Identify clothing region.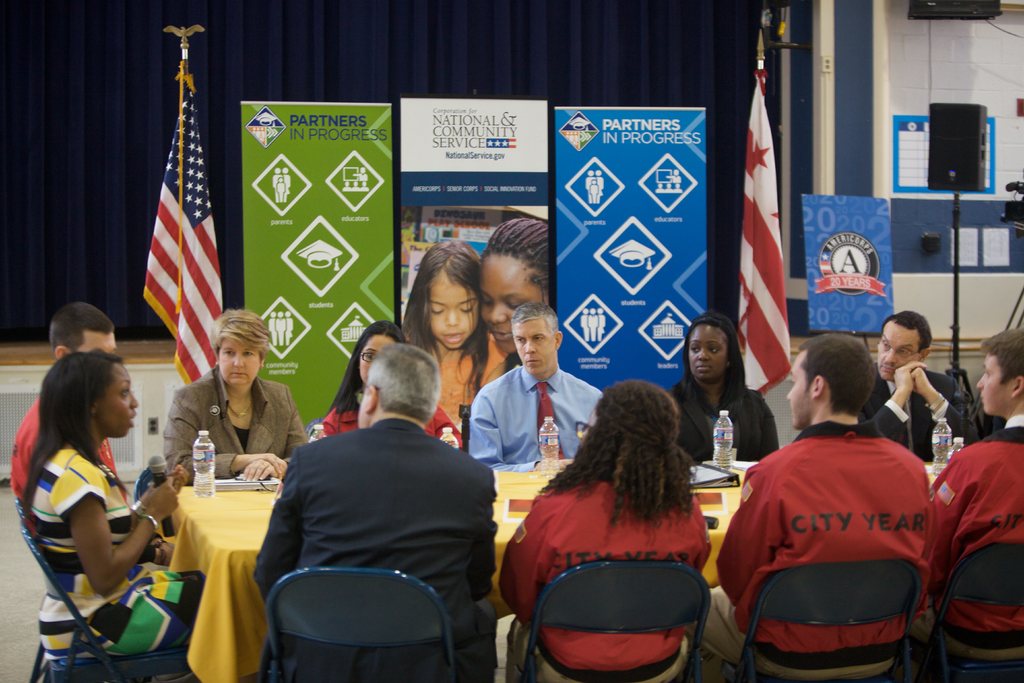
Region: (404, 331, 508, 431).
